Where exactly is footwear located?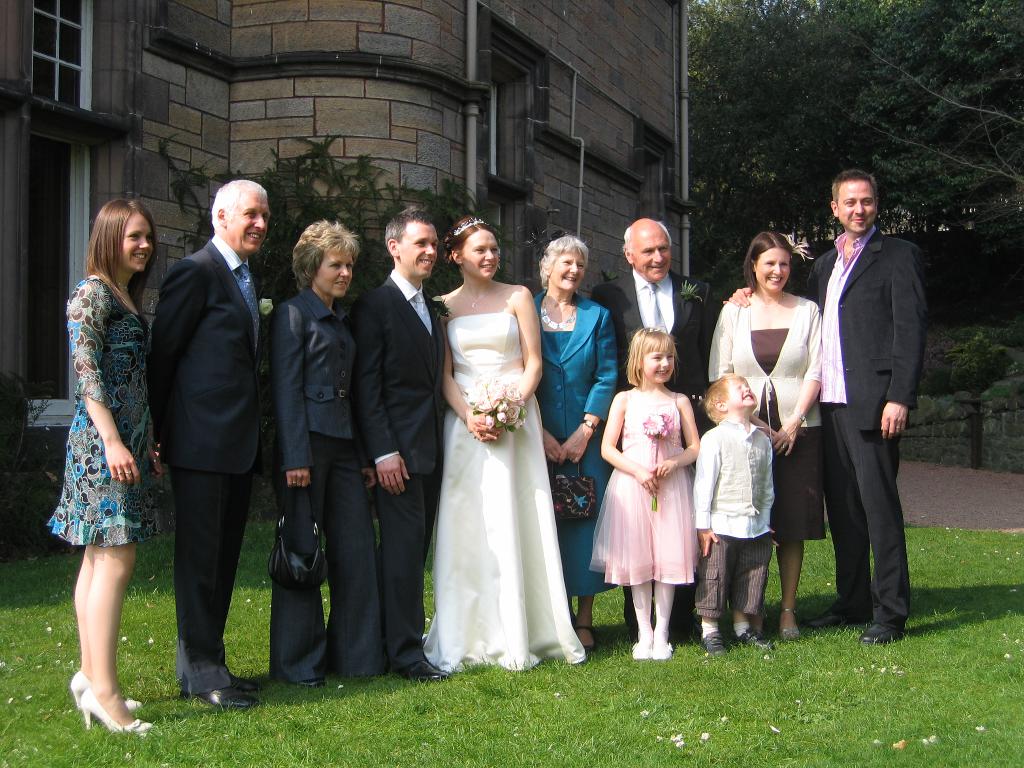
Its bounding box is 180 688 260 712.
